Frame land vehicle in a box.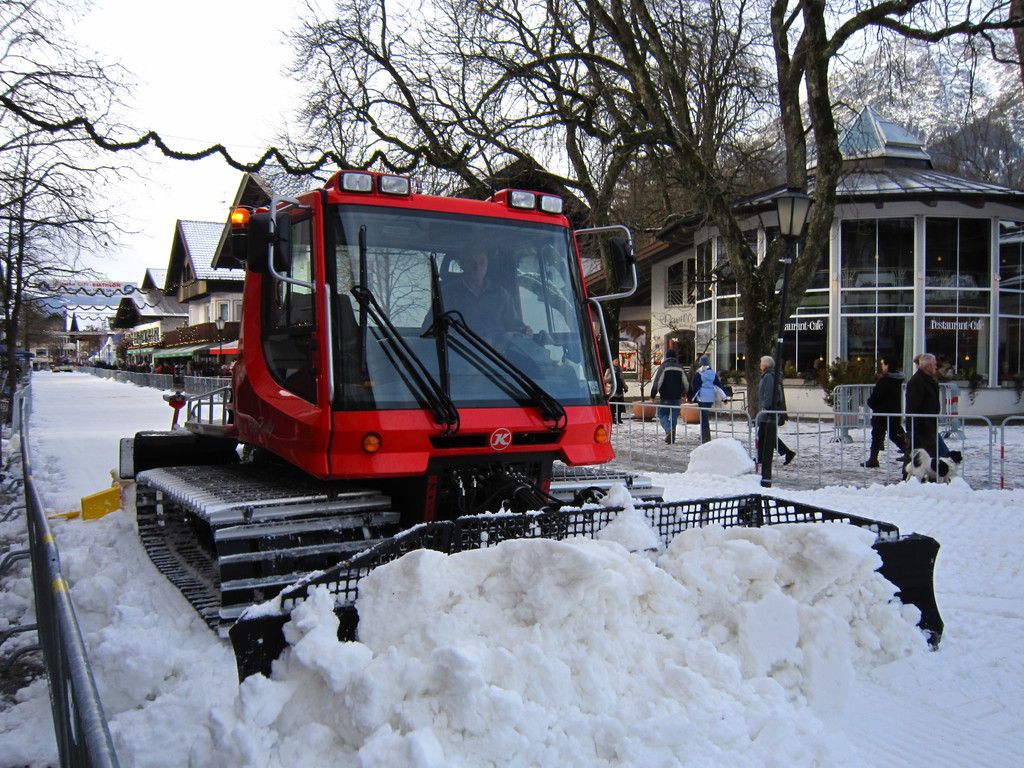
x1=133 y1=159 x2=637 y2=589.
